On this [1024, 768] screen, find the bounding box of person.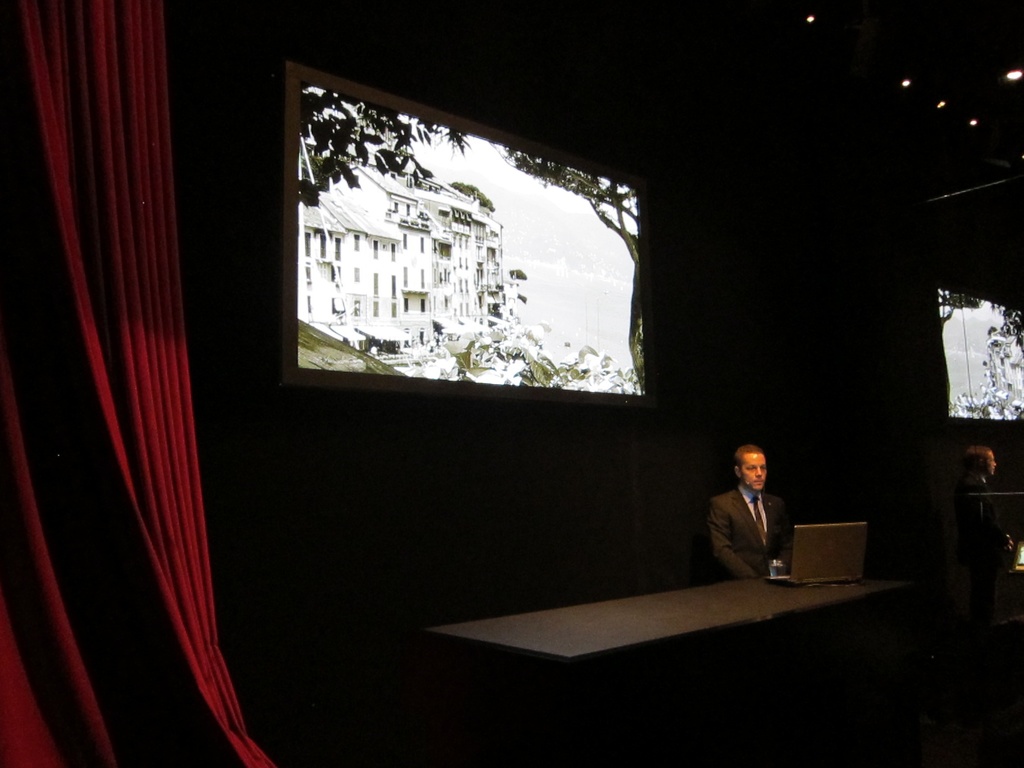
Bounding box: pyautogui.locateOnScreen(705, 440, 801, 599).
